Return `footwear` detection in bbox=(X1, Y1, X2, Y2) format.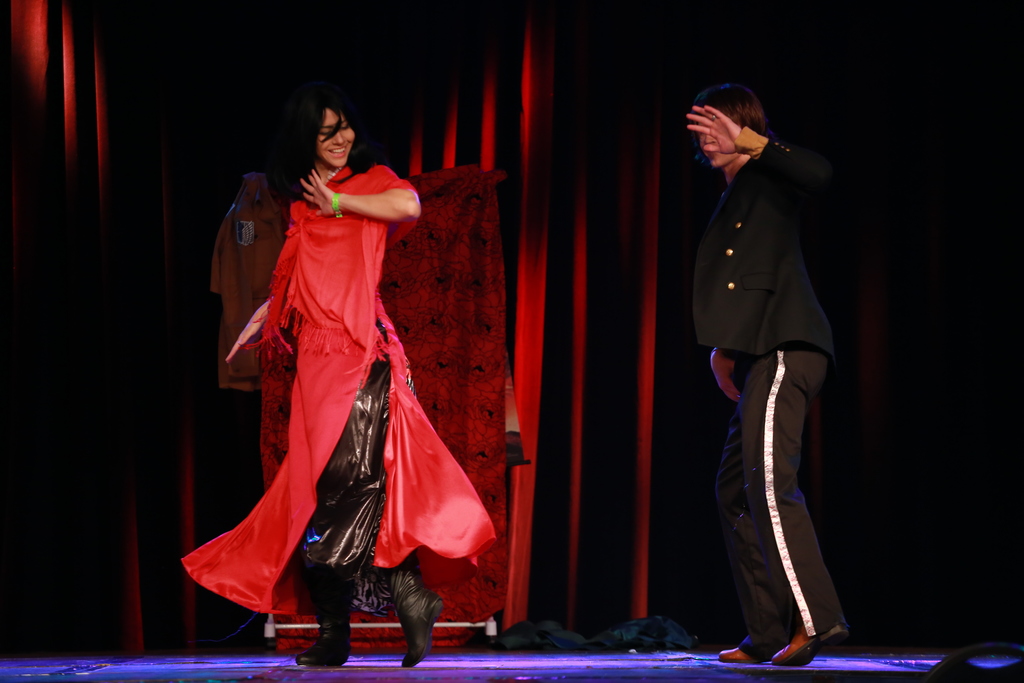
bbox=(717, 645, 764, 666).
